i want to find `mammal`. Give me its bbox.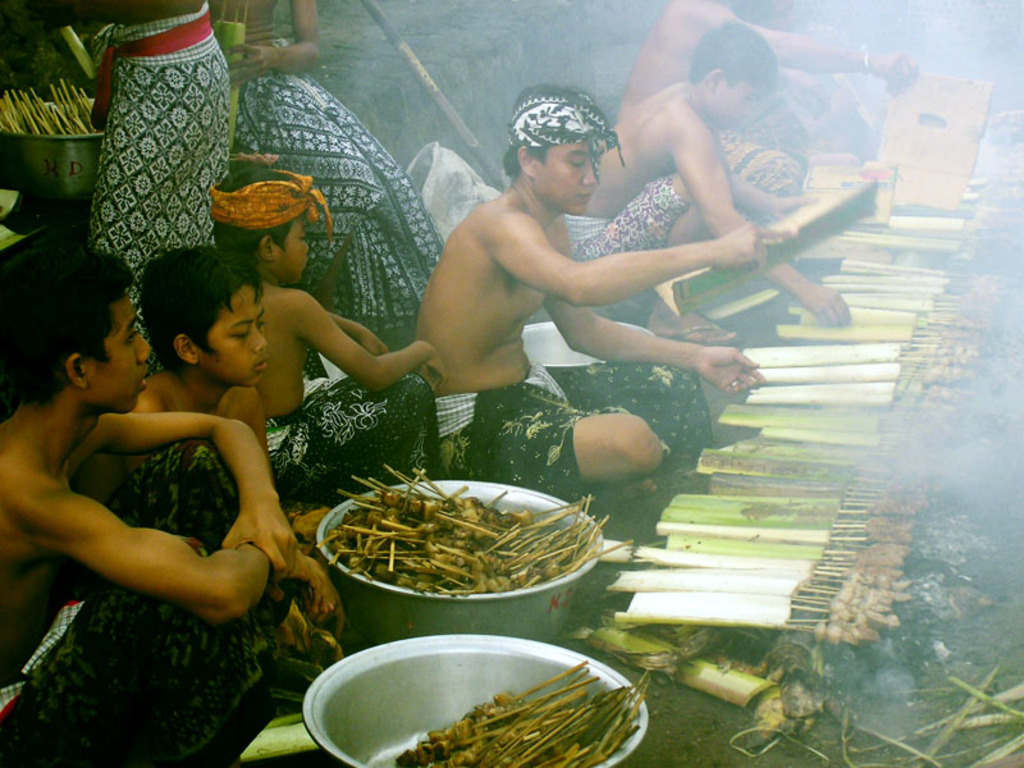
200/0/447/346.
